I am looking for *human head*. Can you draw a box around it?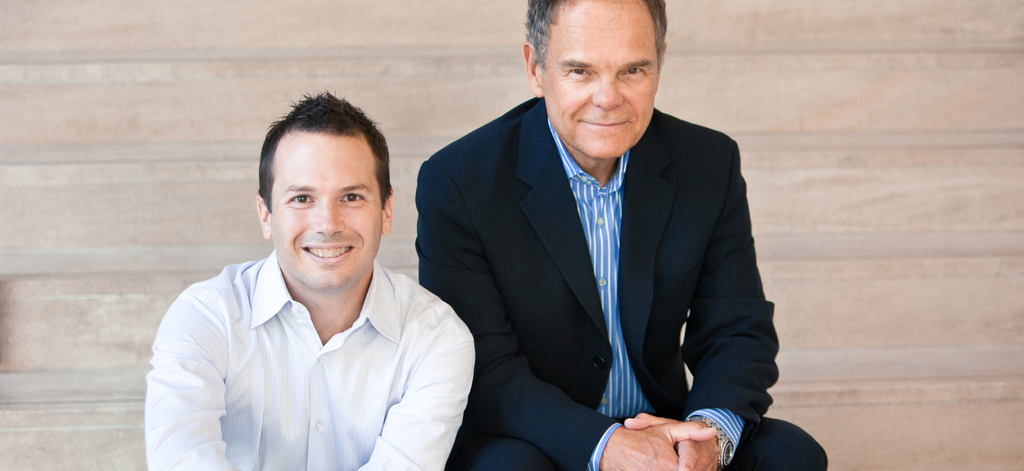
Sure, the bounding box is pyautogui.locateOnScreen(518, 0, 670, 161).
